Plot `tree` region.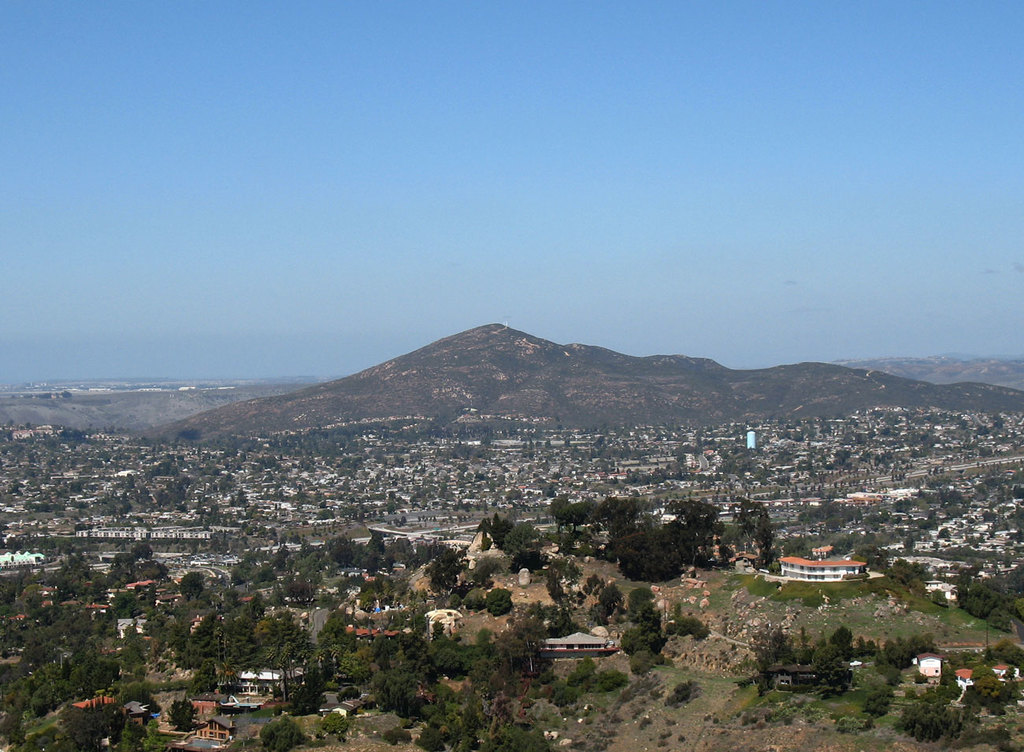
Plotted at bbox(610, 497, 636, 524).
